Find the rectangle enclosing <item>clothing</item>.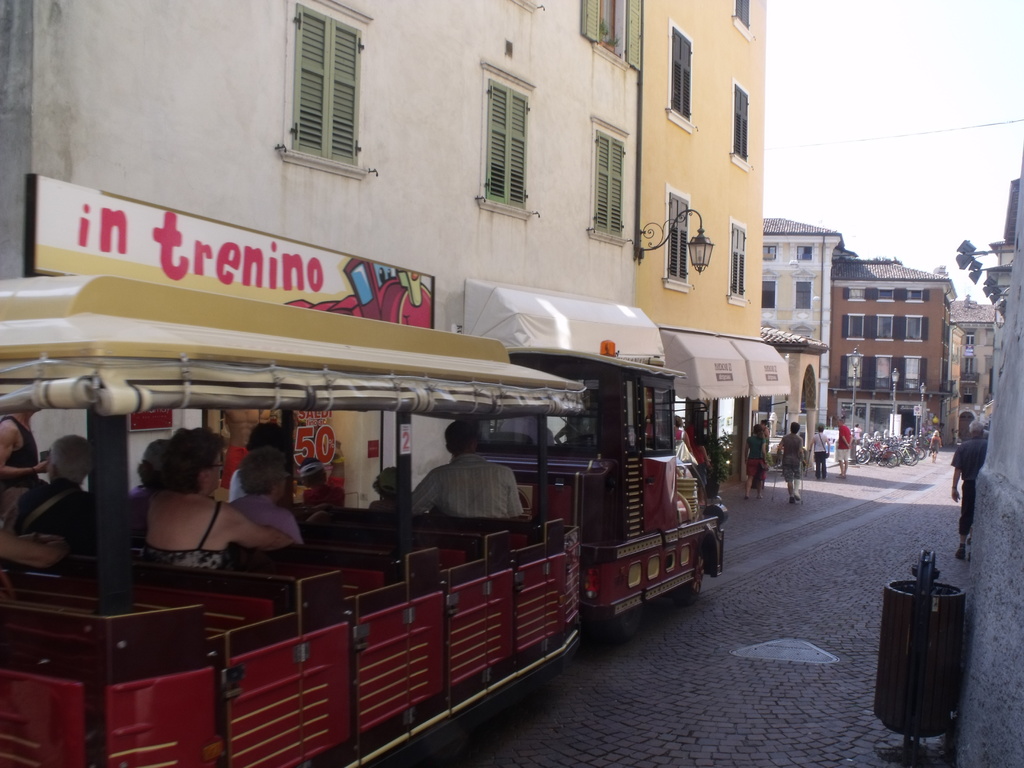
[290, 474, 347, 516].
